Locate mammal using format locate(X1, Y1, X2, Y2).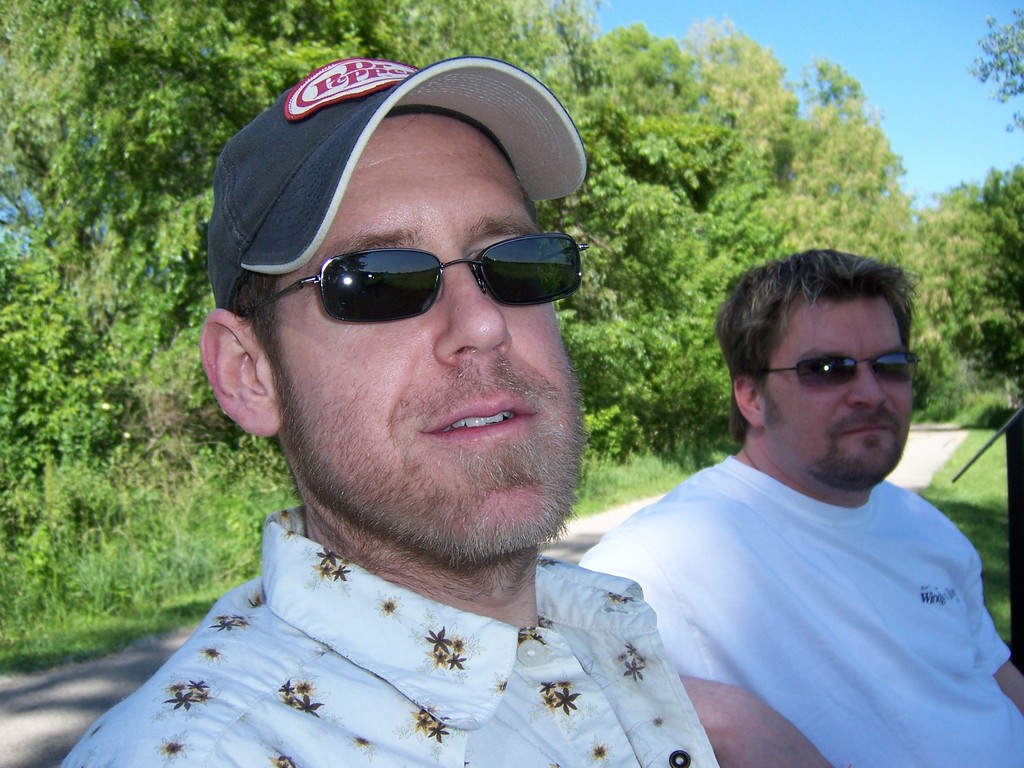
locate(51, 54, 716, 767).
